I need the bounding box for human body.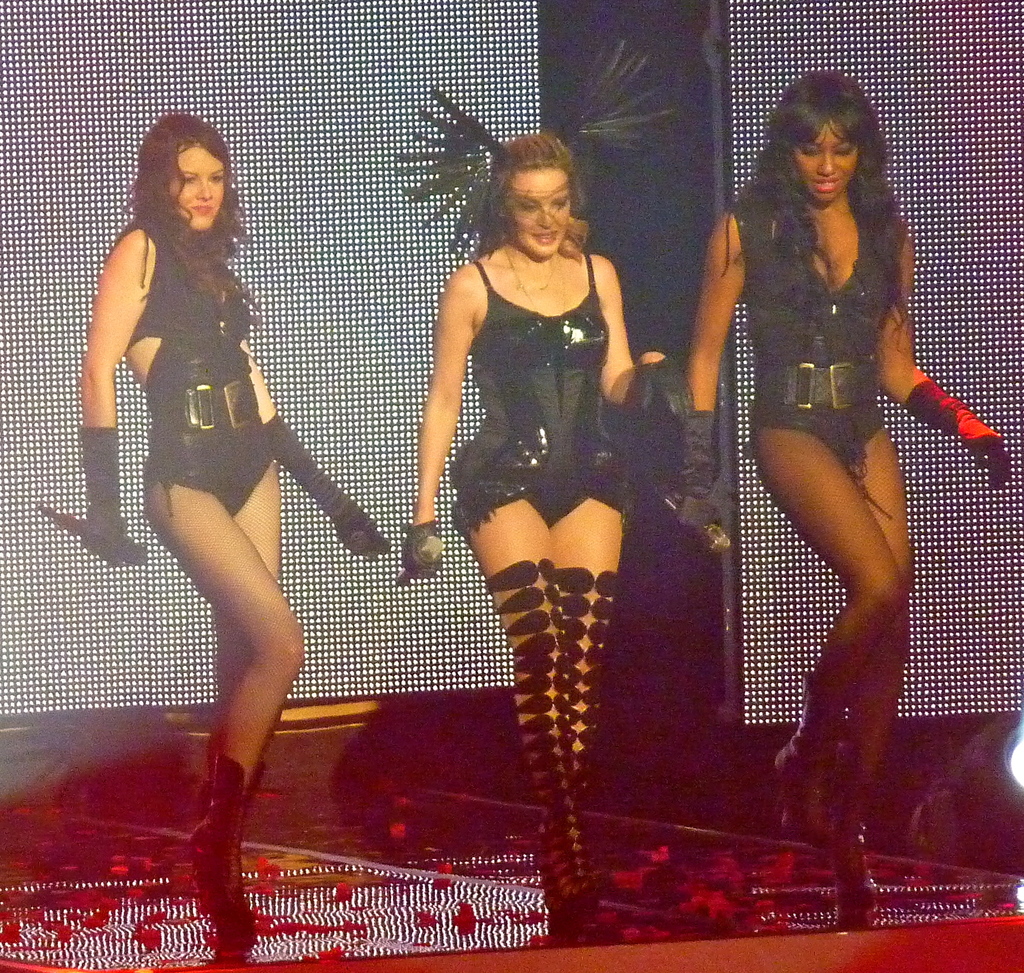
Here it is: BBox(410, 131, 684, 801).
